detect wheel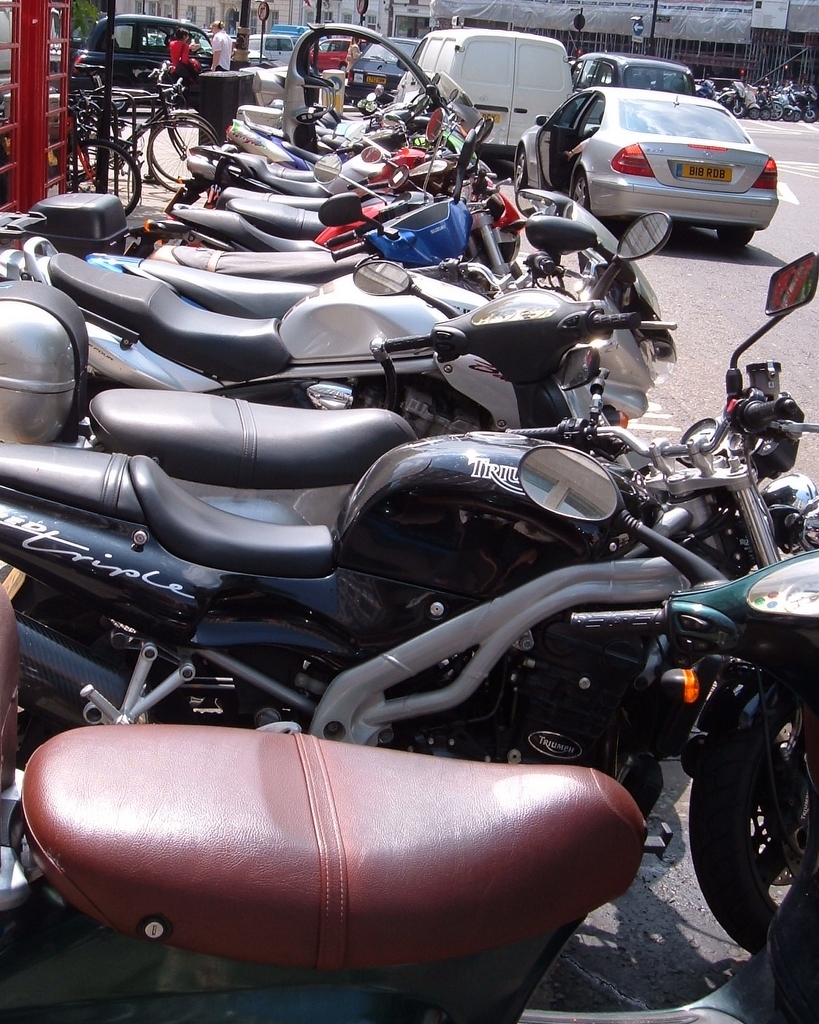
(left=145, top=120, right=219, bottom=191)
